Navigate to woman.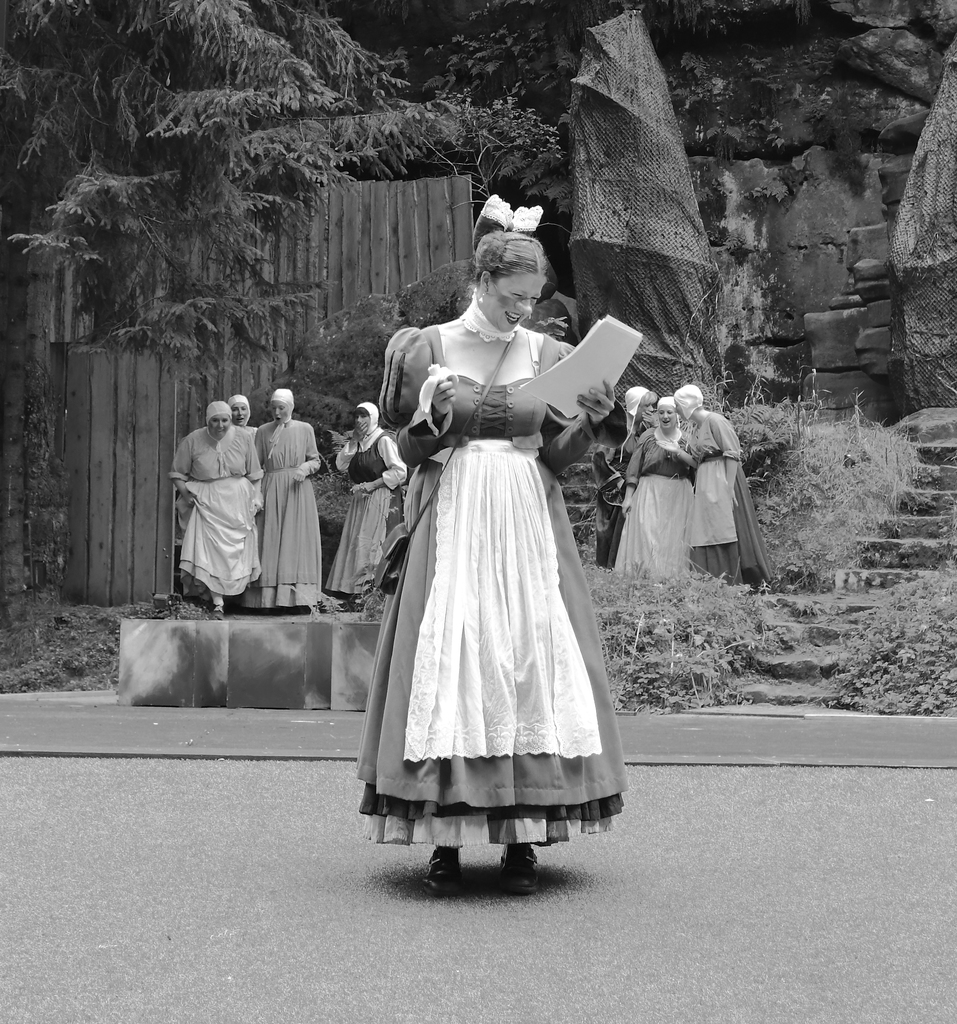
Navigation target: (x1=346, y1=220, x2=648, y2=881).
